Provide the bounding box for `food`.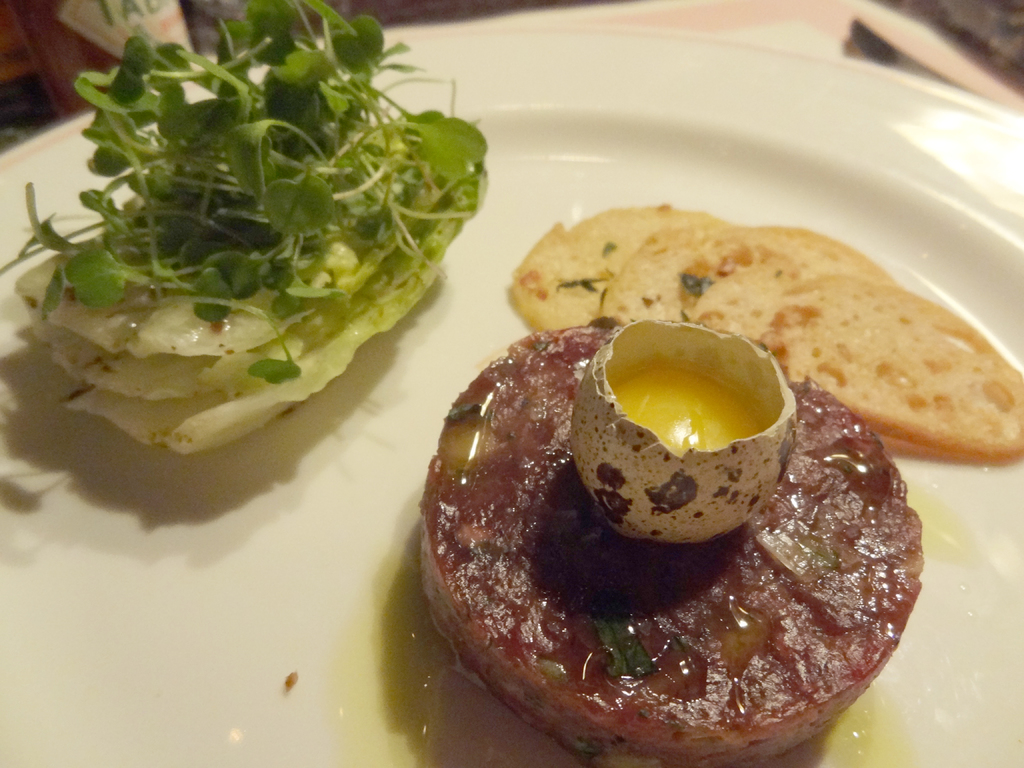
pyautogui.locateOnScreen(353, 319, 934, 767).
